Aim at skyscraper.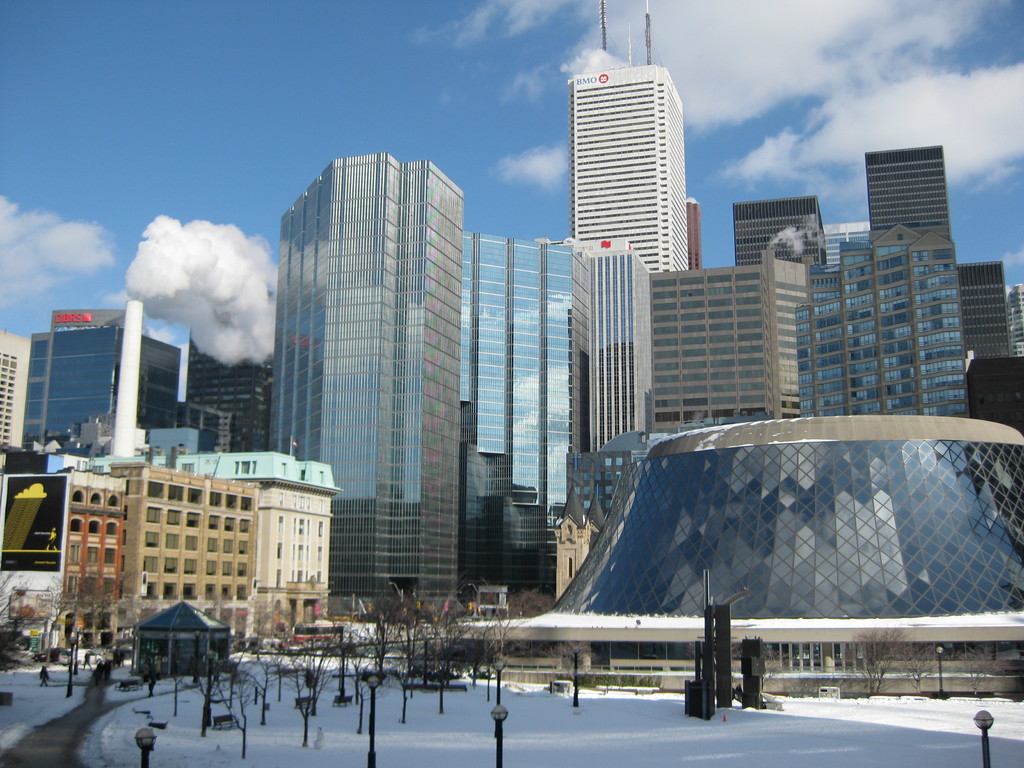
Aimed at x1=260, y1=150, x2=1023, y2=621.
